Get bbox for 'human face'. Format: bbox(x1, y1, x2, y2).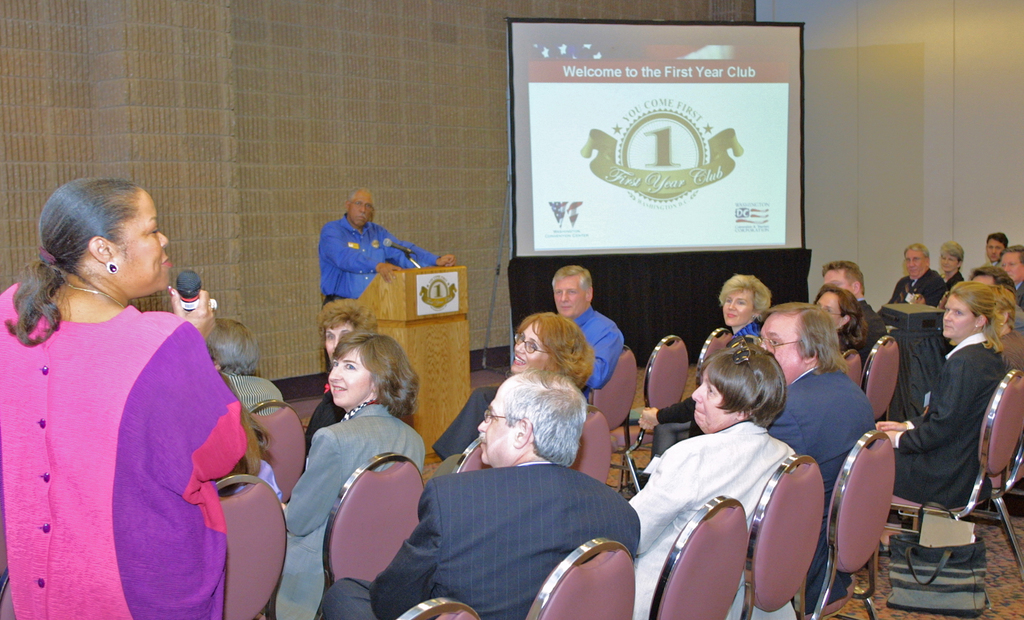
bbox(689, 374, 736, 424).
